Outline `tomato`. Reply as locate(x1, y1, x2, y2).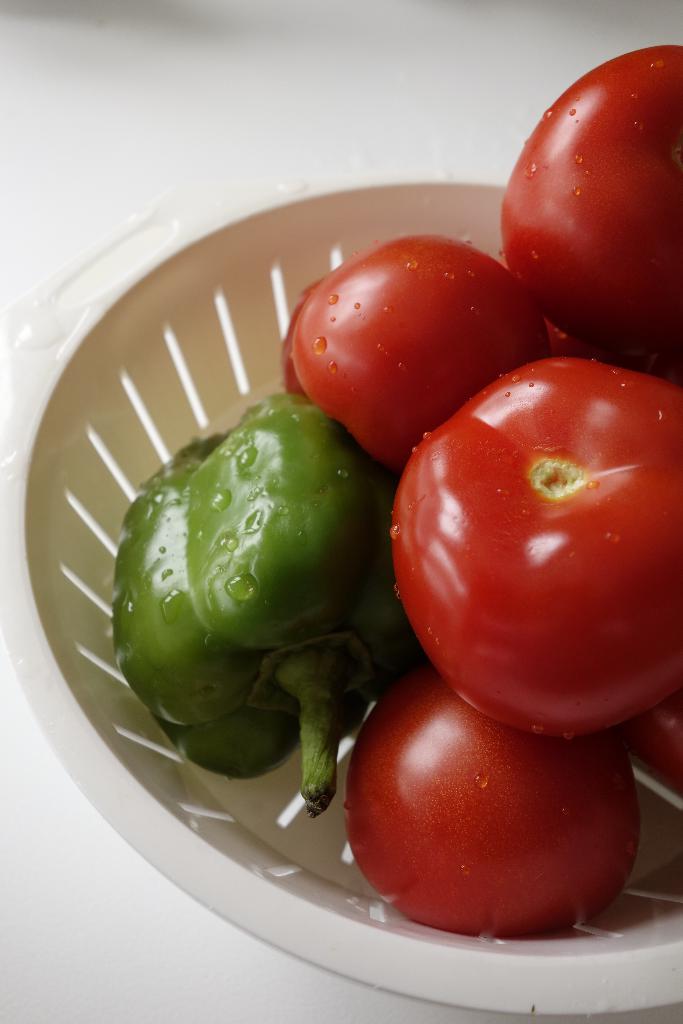
locate(341, 669, 651, 938).
